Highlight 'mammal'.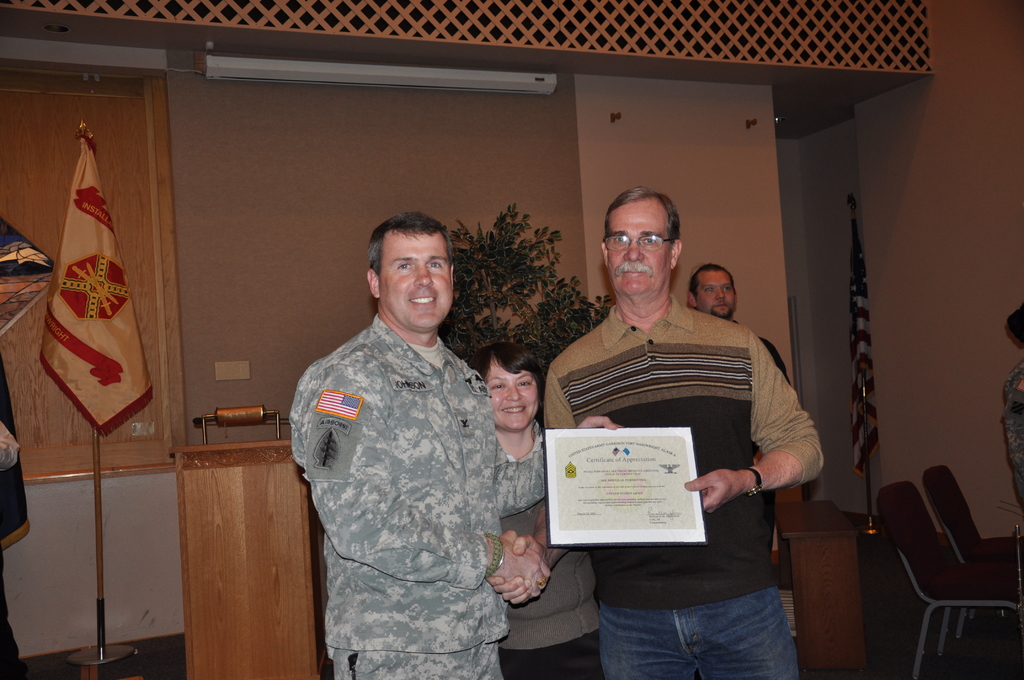
Highlighted region: detection(689, 261, 792, 569).
